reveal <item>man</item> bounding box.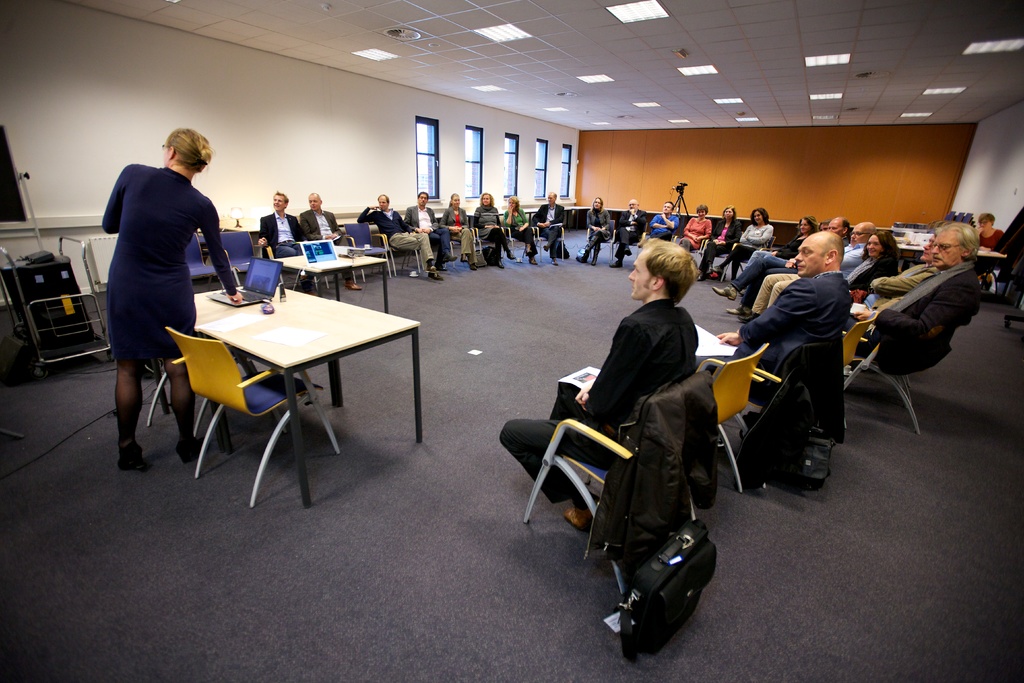
Revealed: [x1=530, y1=190, x2=561, y2=259].
